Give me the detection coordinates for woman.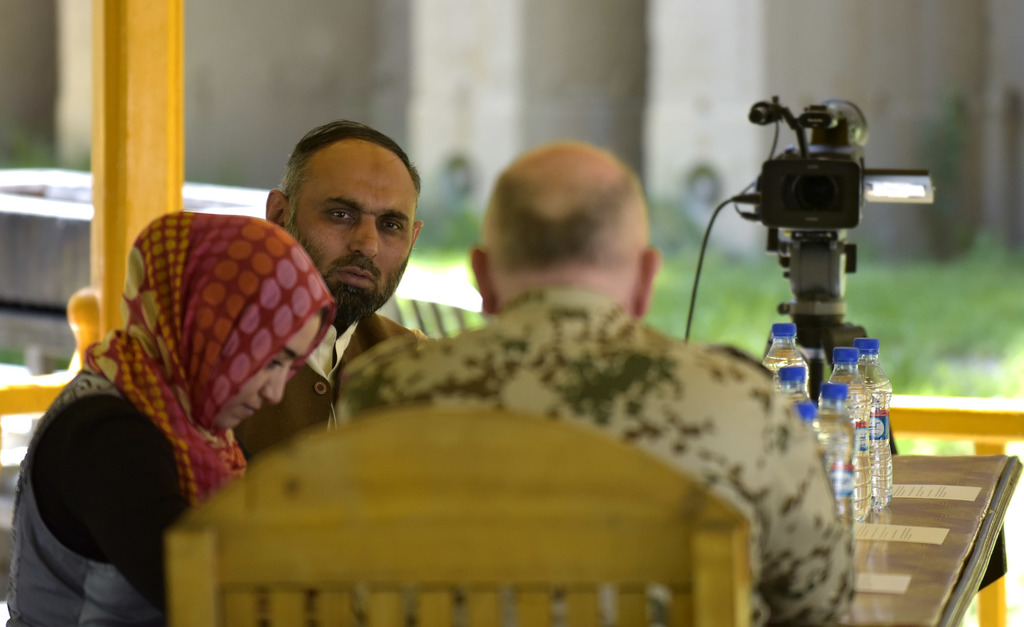
rect(46, 174, 353, 587).
